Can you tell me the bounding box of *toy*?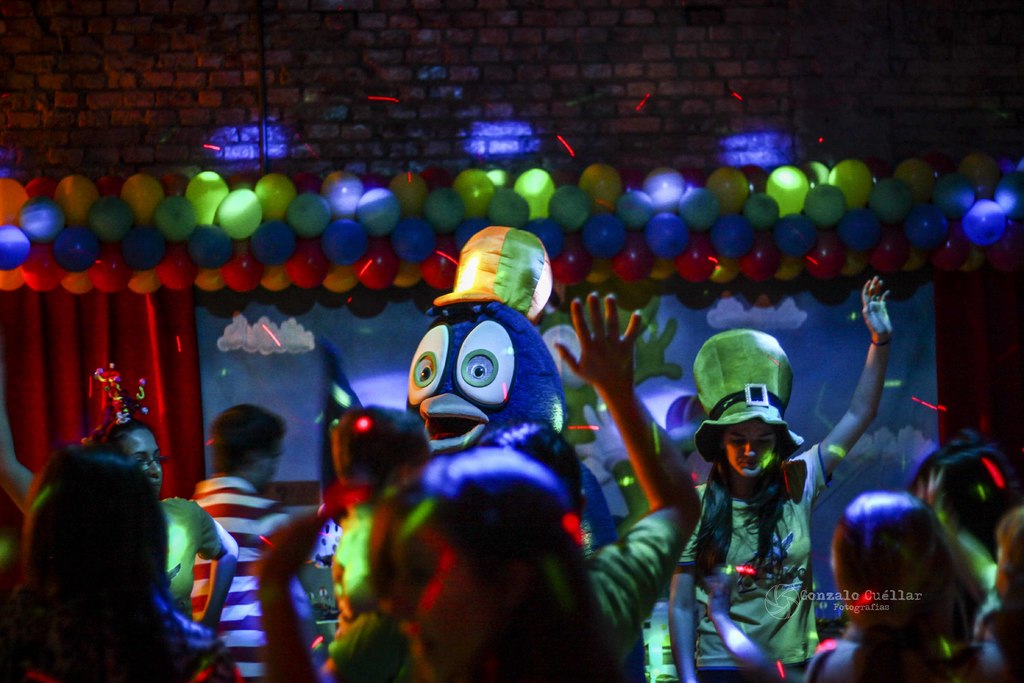
bbox(412, 224, 582, 453).
